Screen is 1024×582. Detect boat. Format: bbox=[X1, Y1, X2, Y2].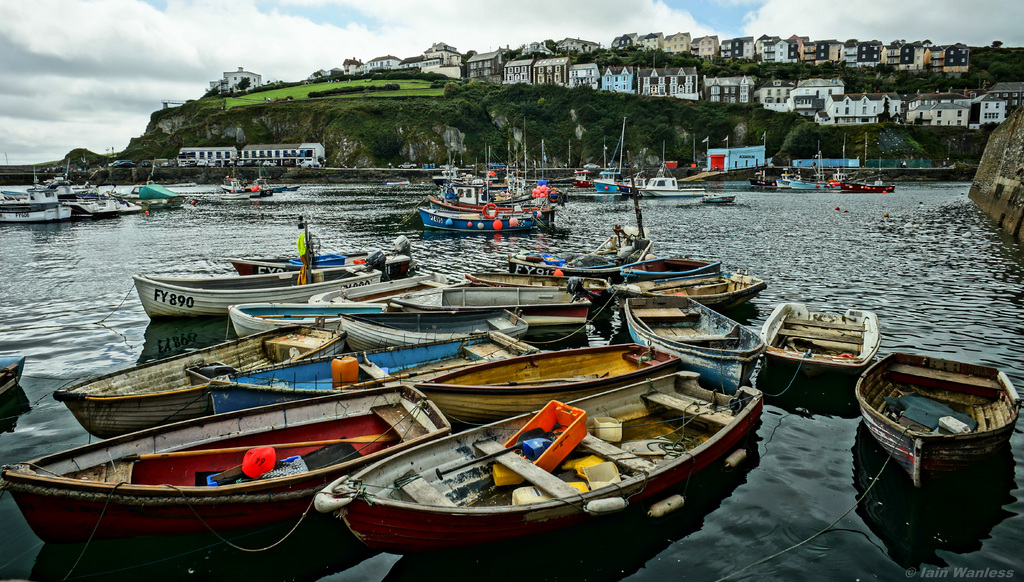
bbox=[621, 292, 767, 387].
